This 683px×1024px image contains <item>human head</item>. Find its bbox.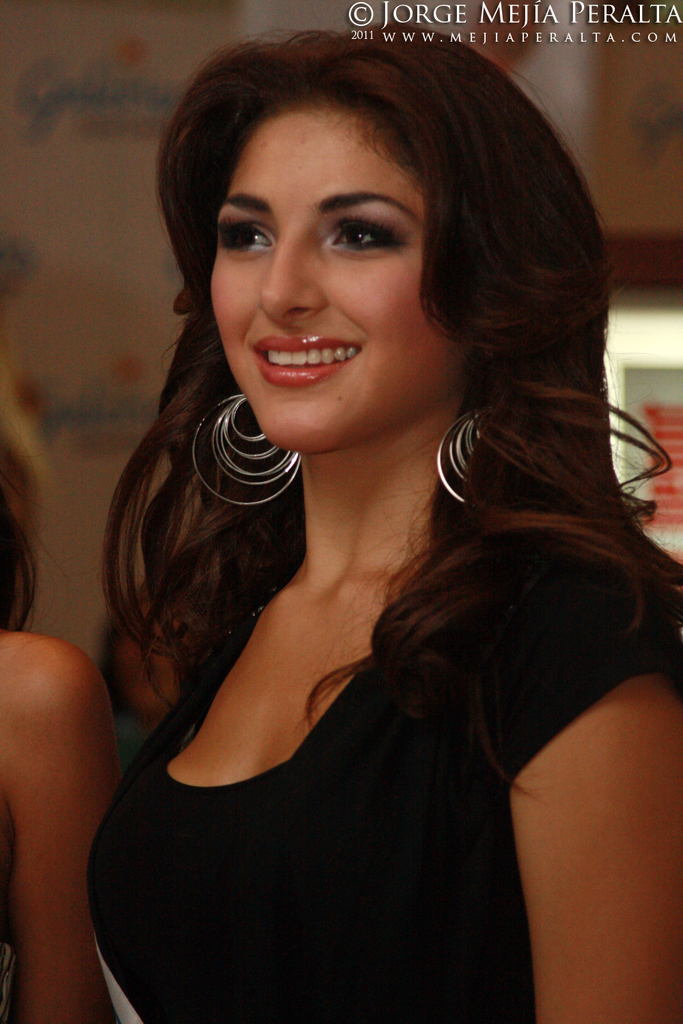
<region>145, 55, 520, 447</region>.
